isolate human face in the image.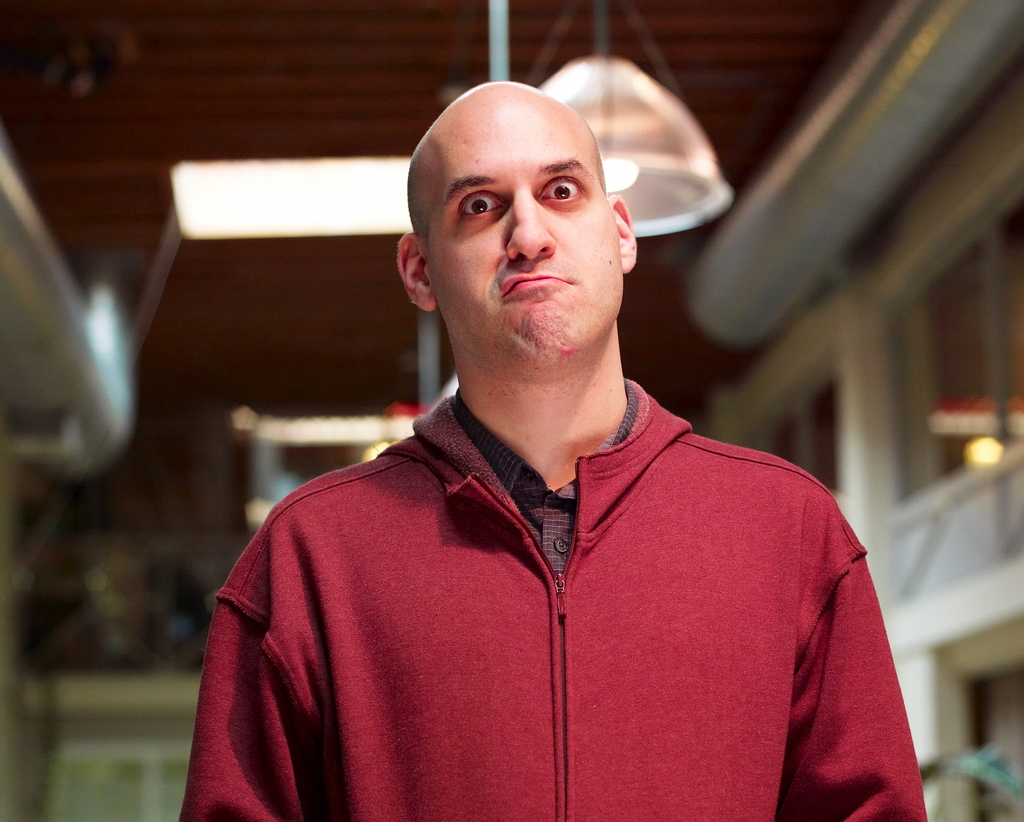
Isolated region: (418, 98, 623, 366).
